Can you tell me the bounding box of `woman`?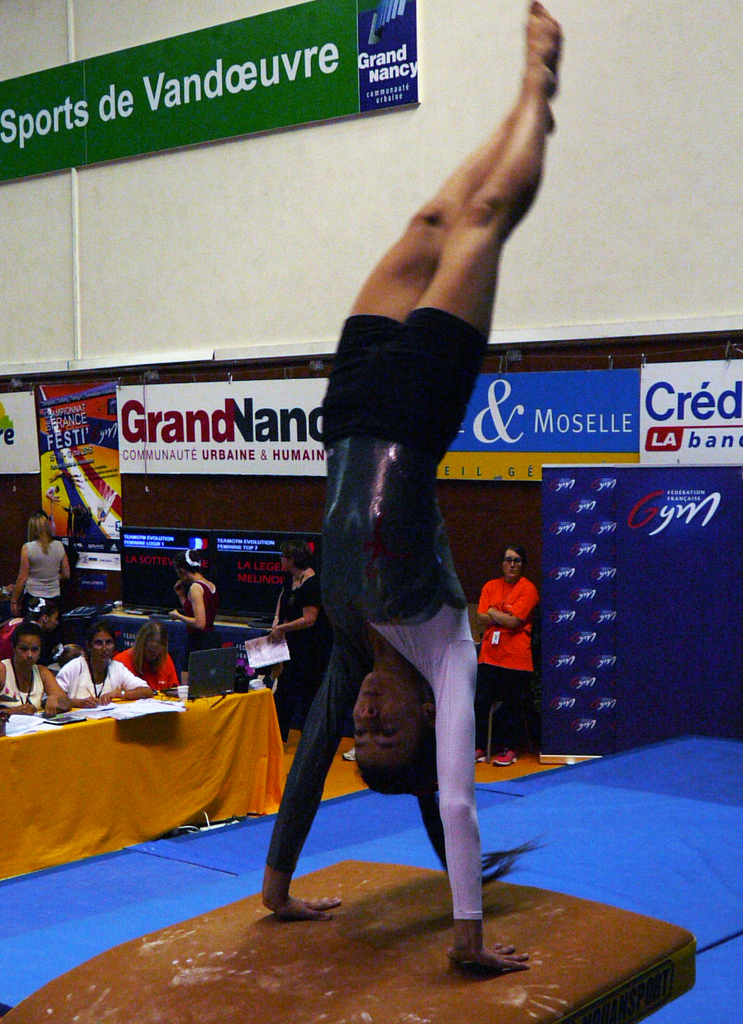
left=120, top=627, right=181, bottom=689.
